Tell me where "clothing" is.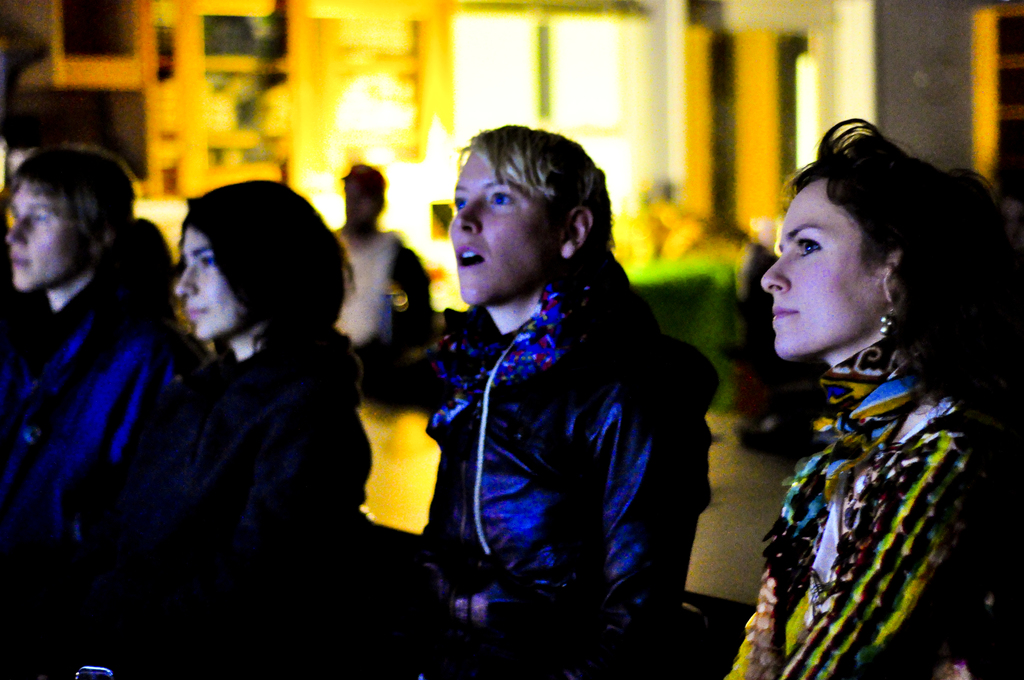
"clothing" is at region(411, 174, 707, 661).
